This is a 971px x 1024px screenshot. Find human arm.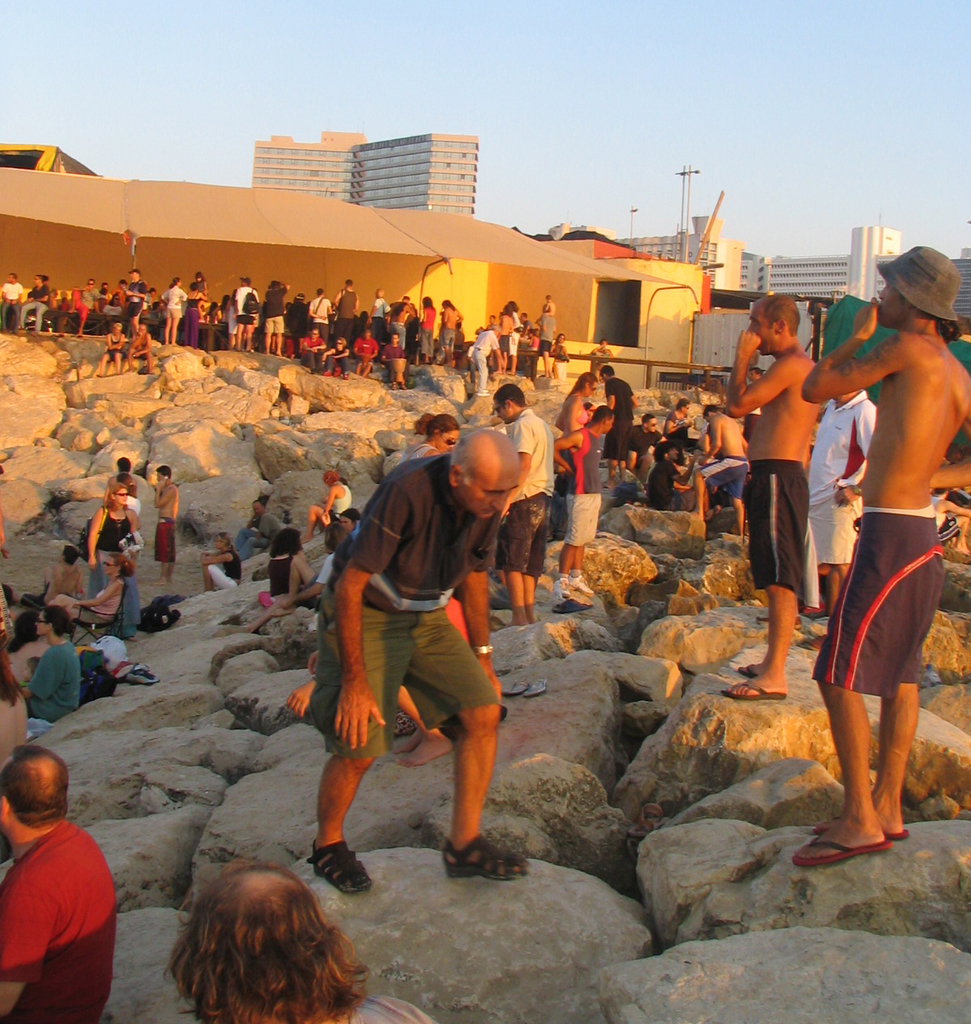
Bounding box: l=697, t=415, r=721, b=465.
